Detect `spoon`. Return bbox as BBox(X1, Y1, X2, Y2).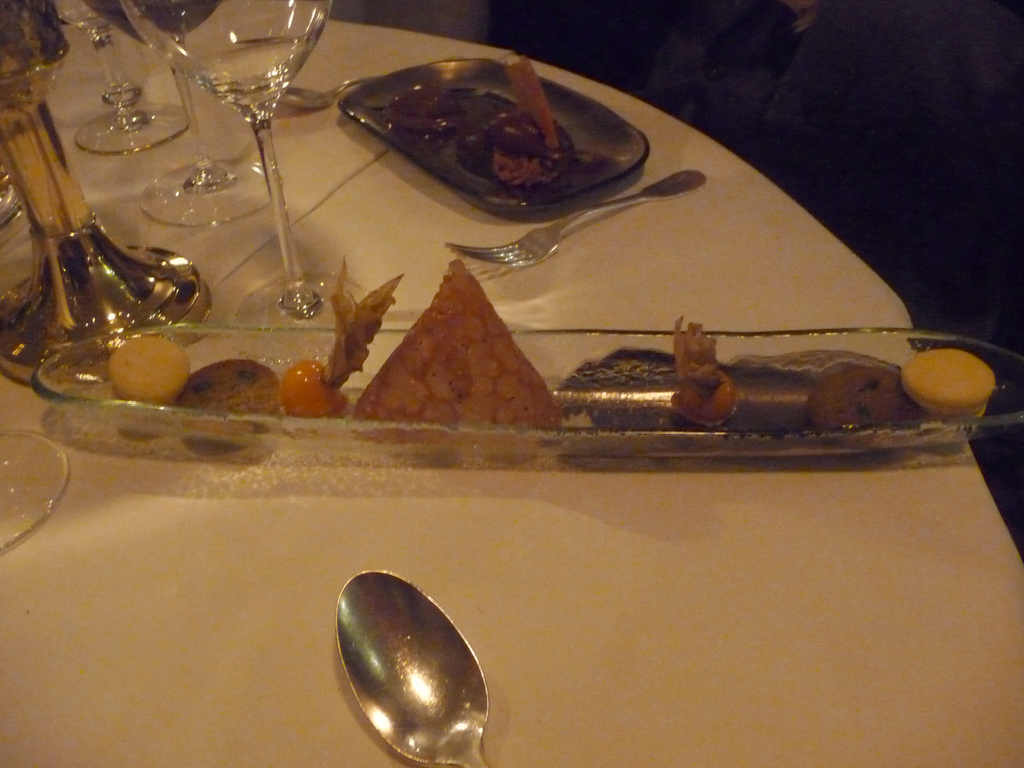
BBox(333, 569, 489, 767).
